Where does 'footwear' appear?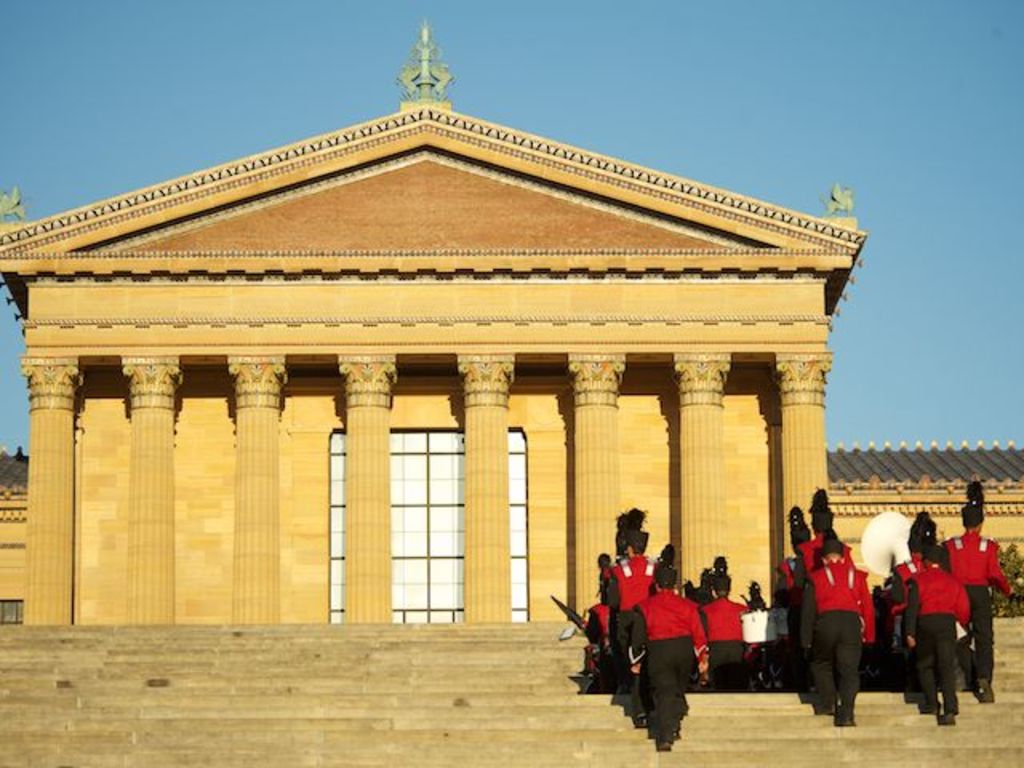
Appears at [x1=834, y1=715, x2=858, y2=728].
